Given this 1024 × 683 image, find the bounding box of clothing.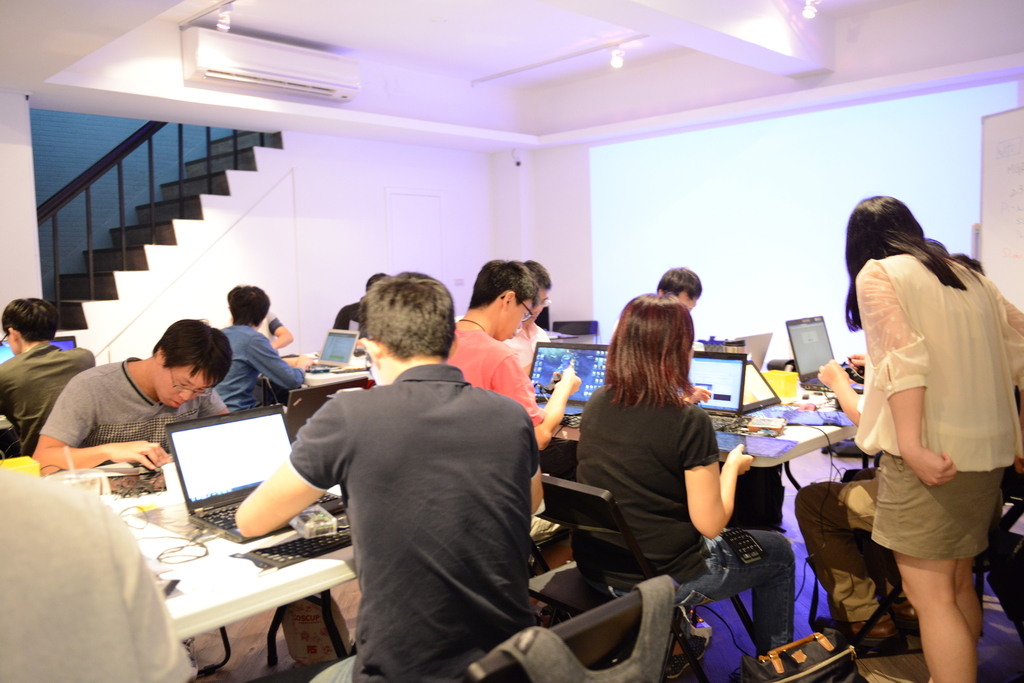
<bbox>576, 378, 792, 650</bbox>.
